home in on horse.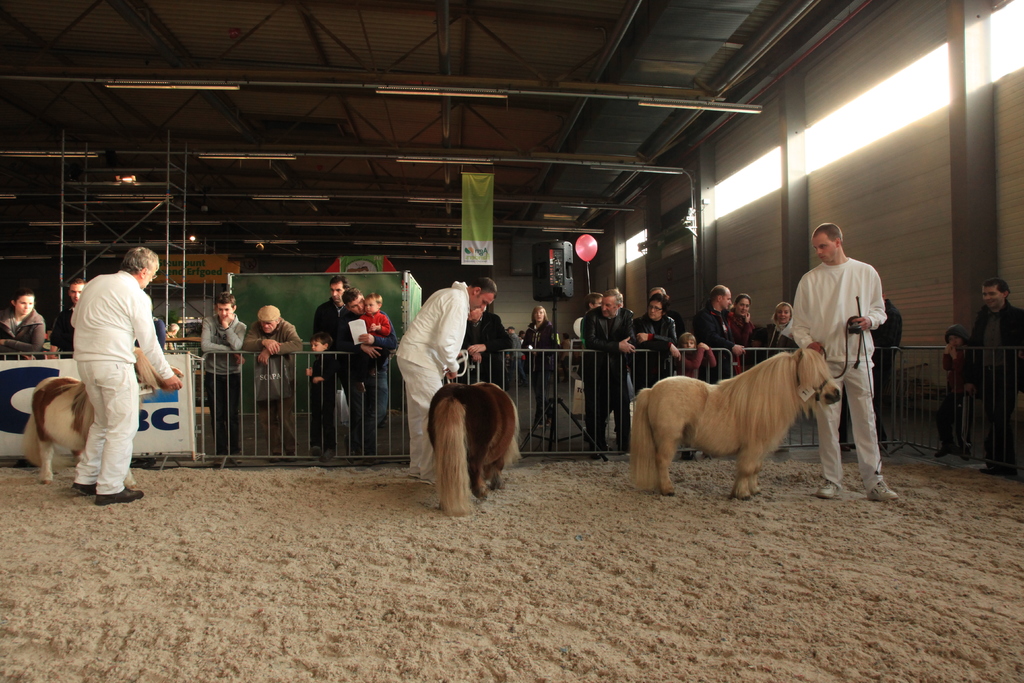
Homed in at {"x1": 19, "y1": 347, "x2": 185, "y2": 484}.
